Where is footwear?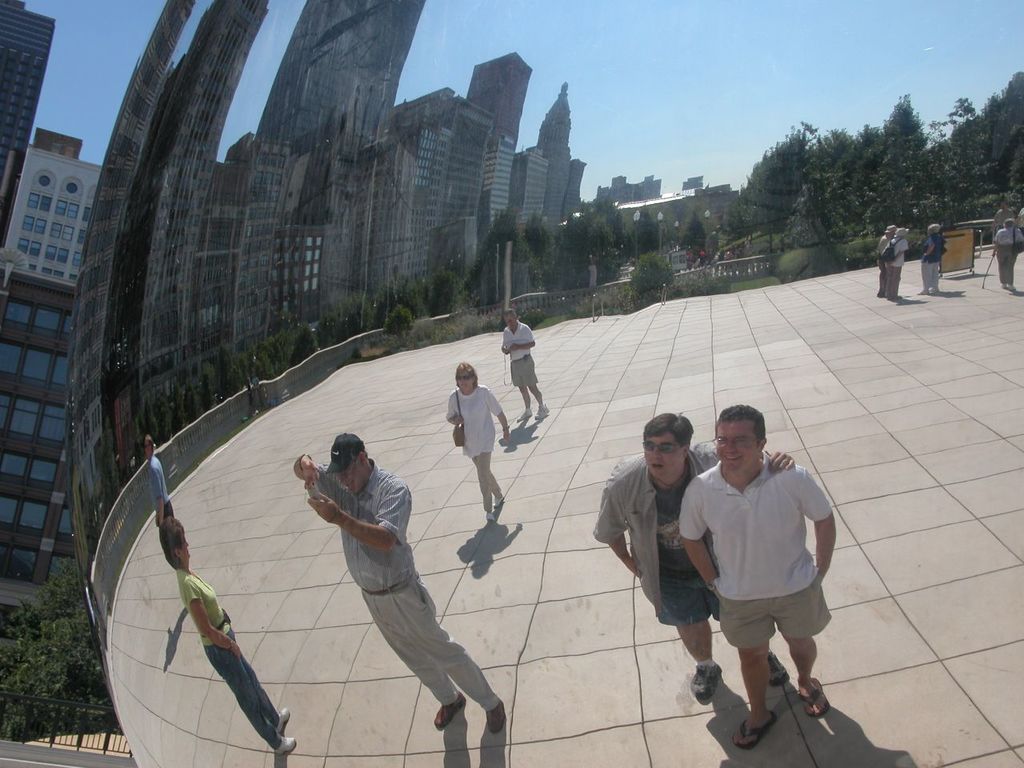
874/290/890/298.
